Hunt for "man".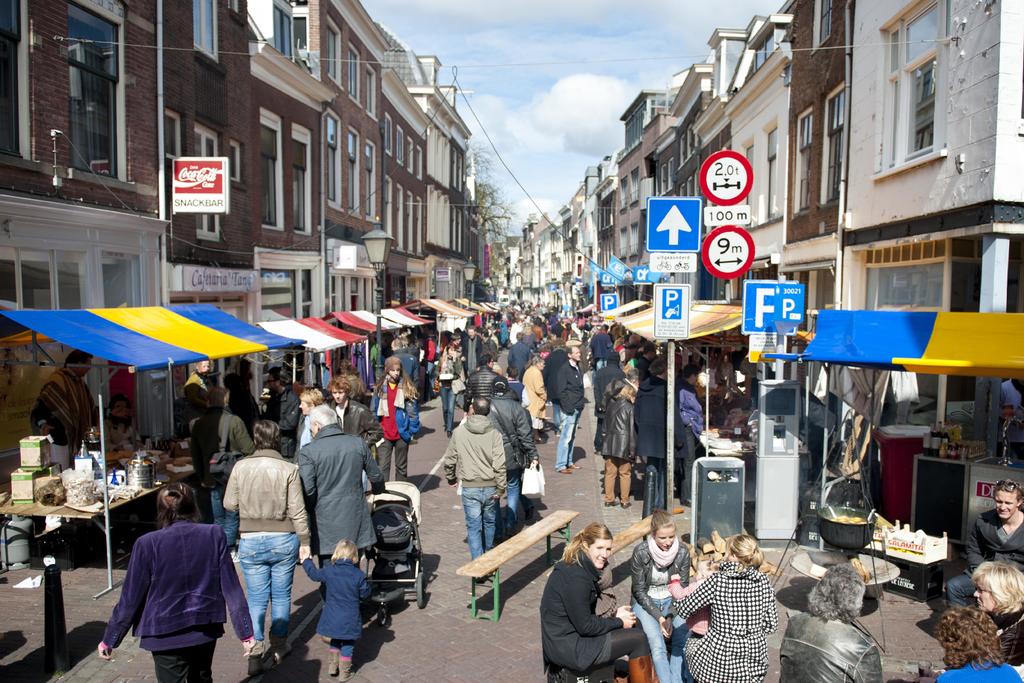
Hunted down at [557,343,580,477].
